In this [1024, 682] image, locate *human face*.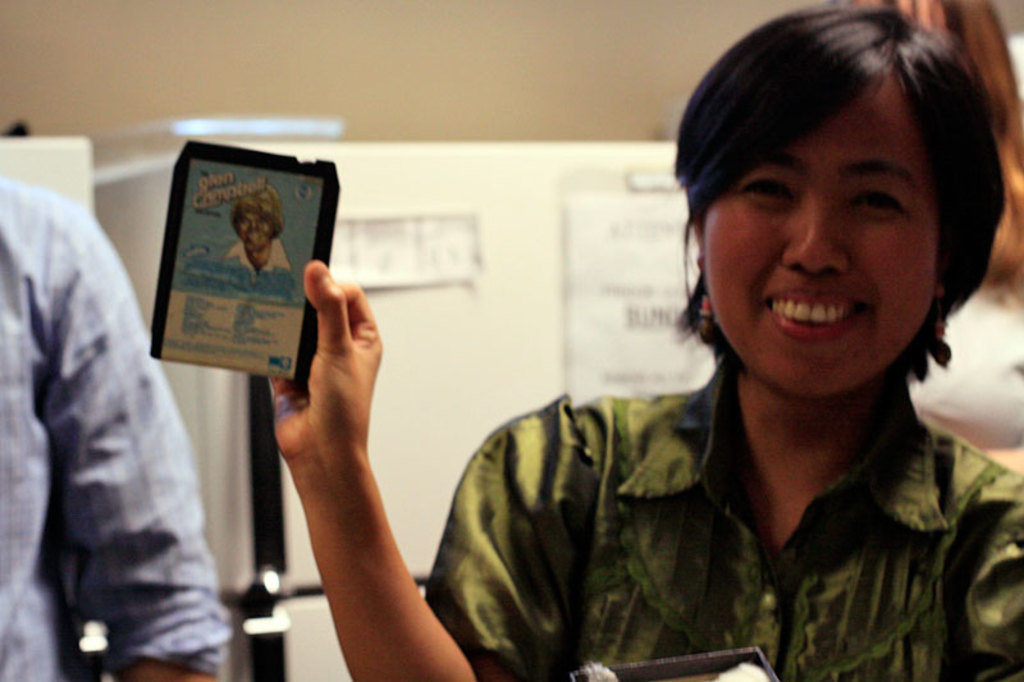
Bounding box: l=708, t=70, r=940, b=397.
